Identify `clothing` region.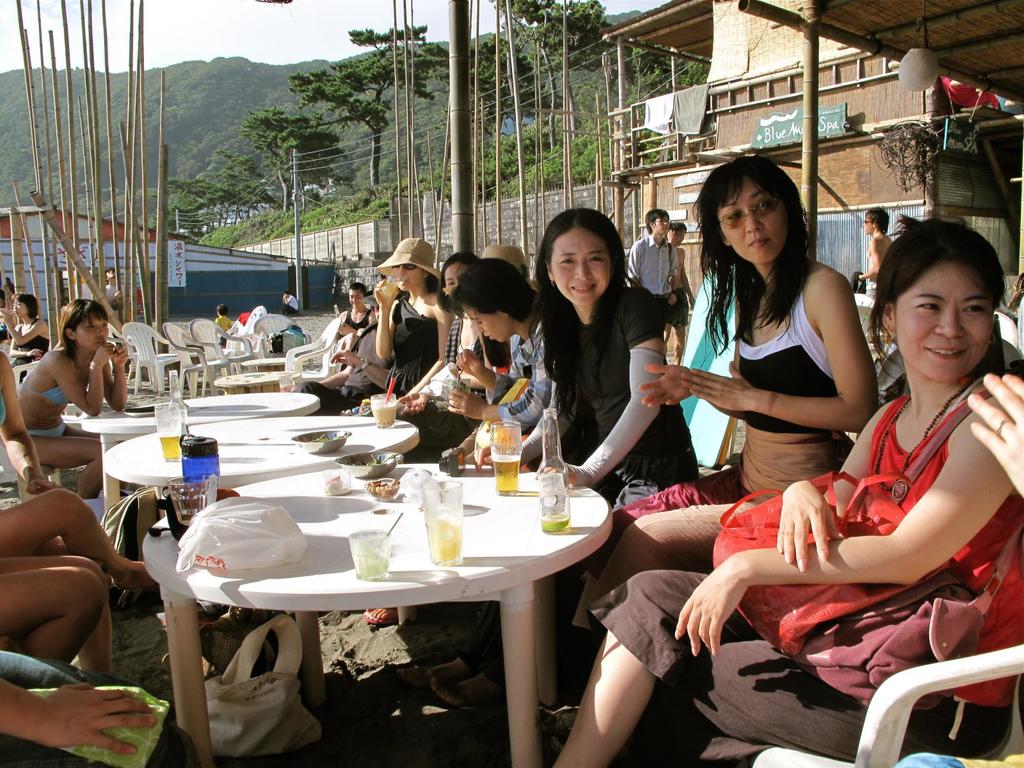
Region: (279, 294, 300, 317).
